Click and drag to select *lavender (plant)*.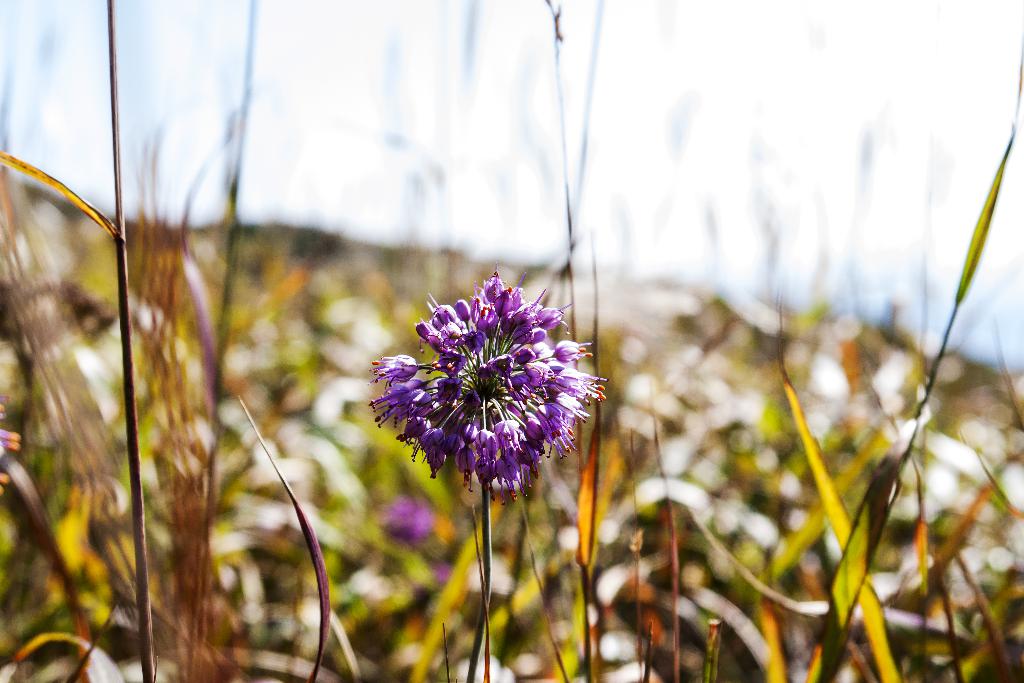
Selection: x1=368 y1=269 x2=604 y2=487.
